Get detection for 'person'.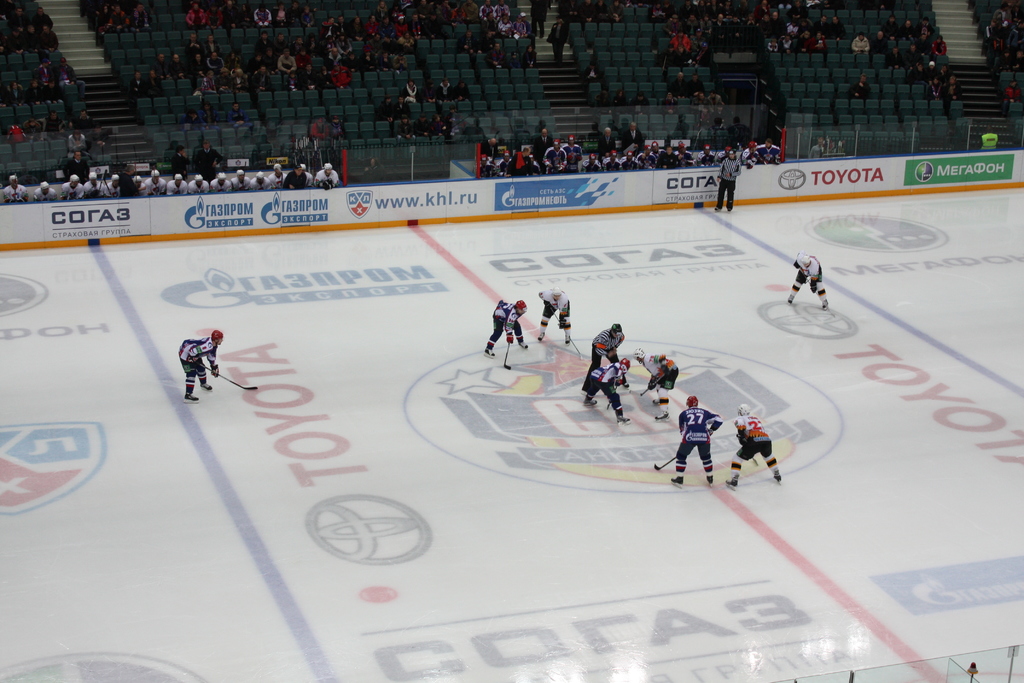
Detection: [left=150, top=170, right=159, bottom=196].
